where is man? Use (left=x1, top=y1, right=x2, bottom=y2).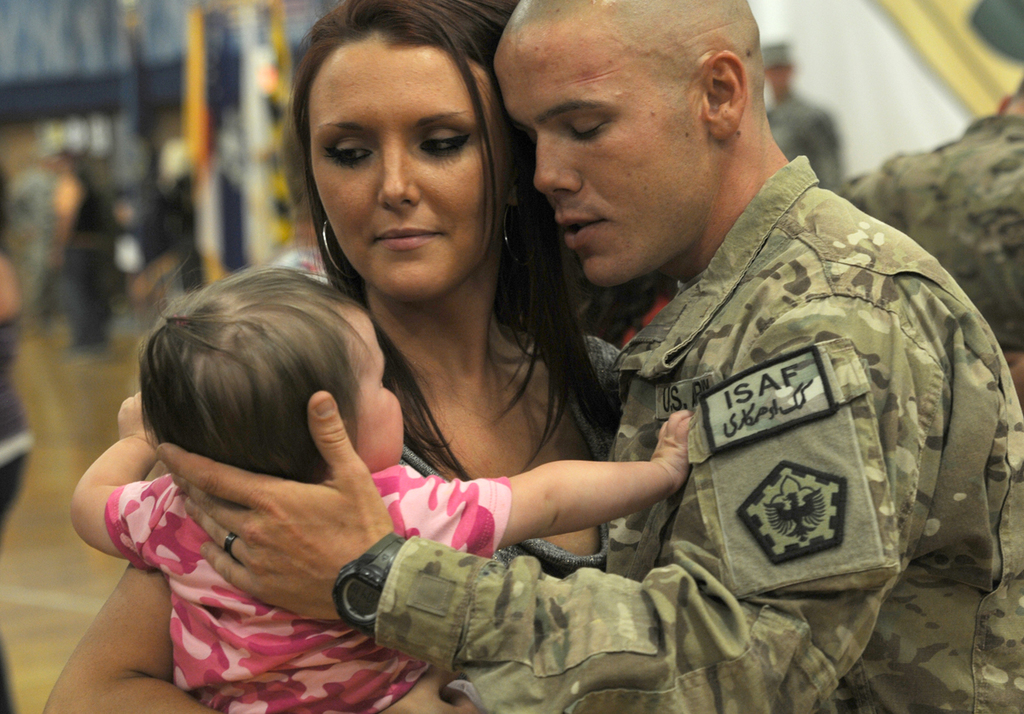
(left=761, top=39, right=840, bottom=190).
